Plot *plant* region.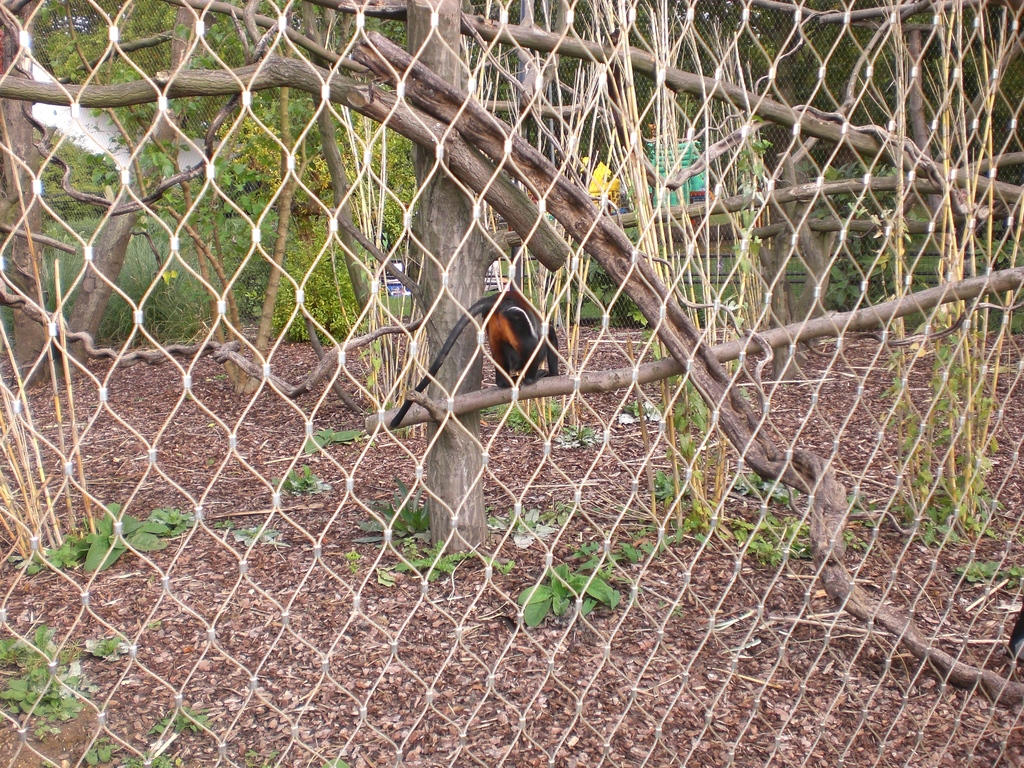
Plotted at crop(652, 466, 698, 506).
